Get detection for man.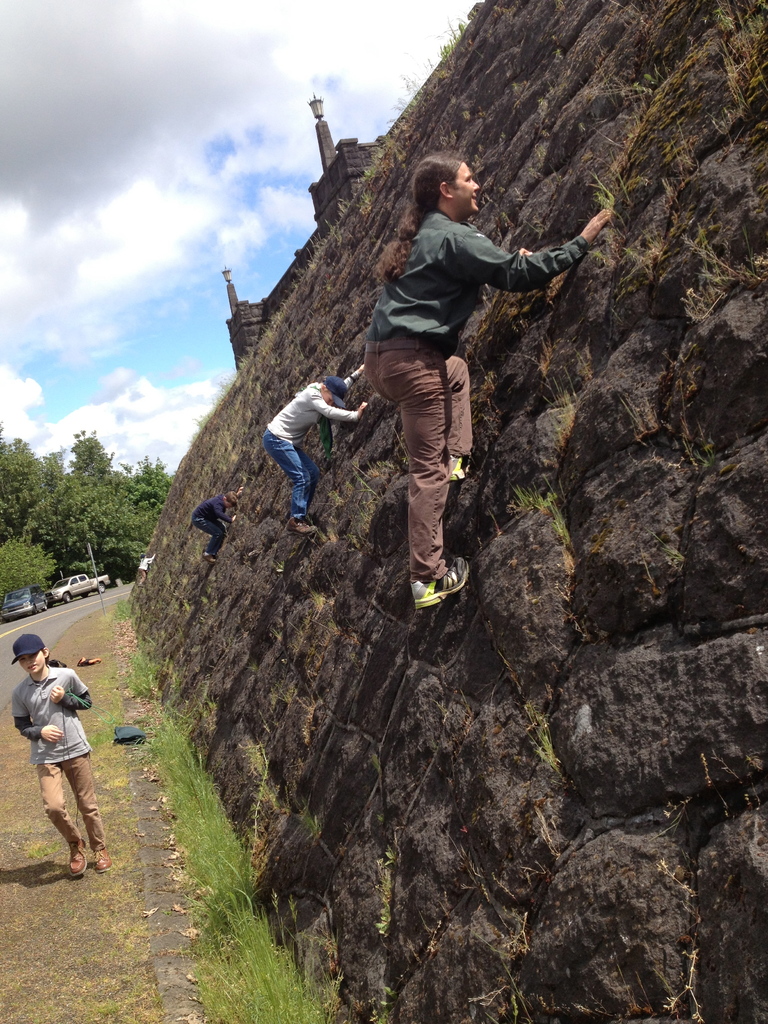
Detection: (346,141,588,579).
